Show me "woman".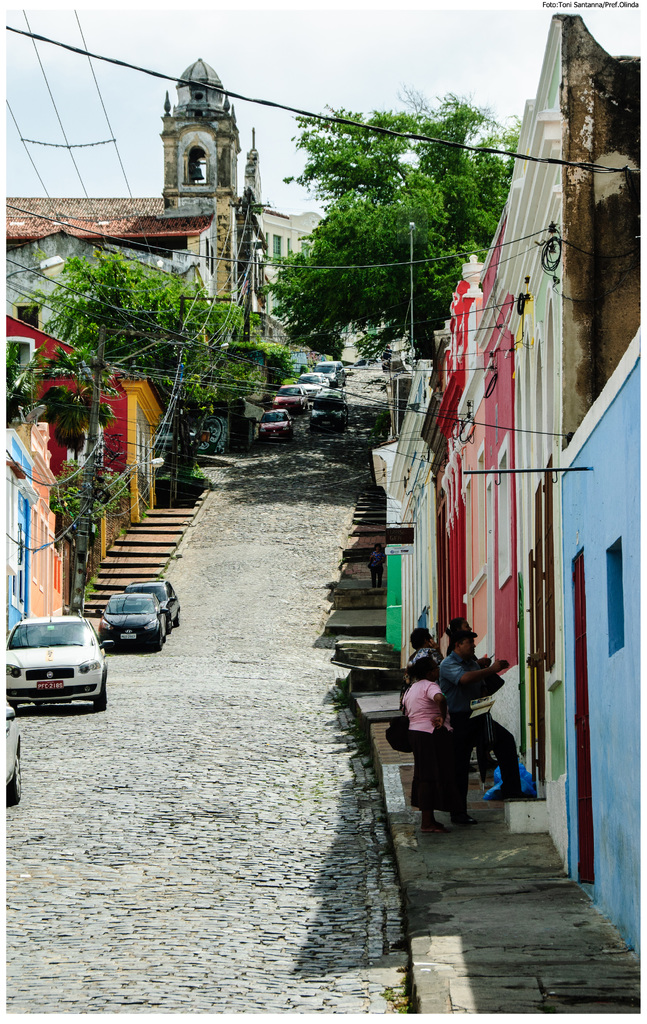
"woman" is here: box(404, 655, 471, 831).
